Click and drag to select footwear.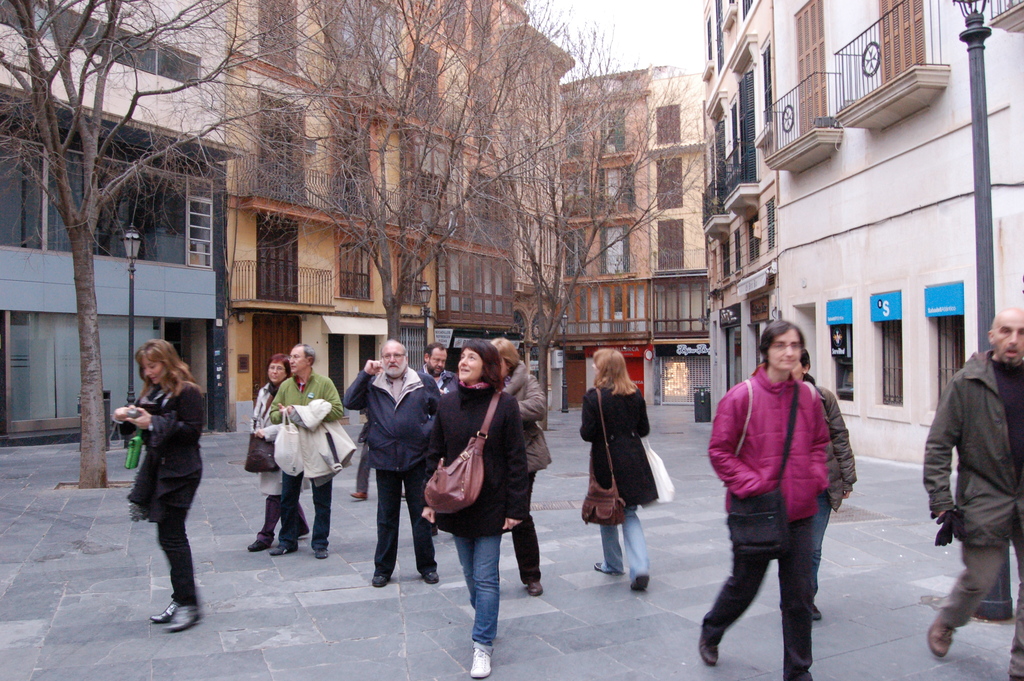
Selection: crop(630, 573, 651, 593).
